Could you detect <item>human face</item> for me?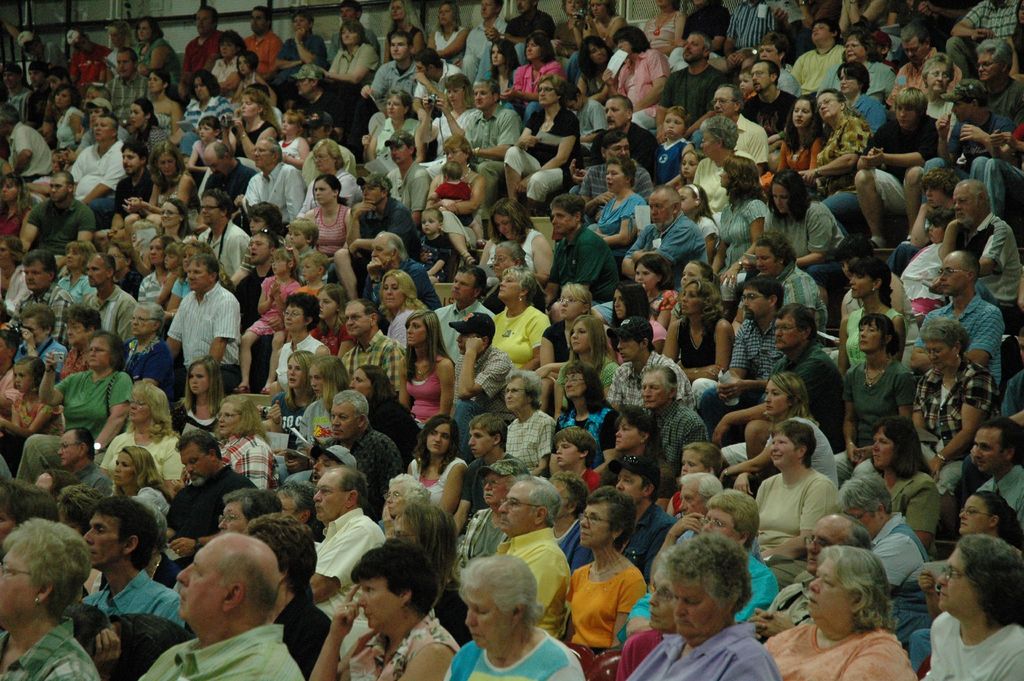
Detection result: 116/50/134/76.
